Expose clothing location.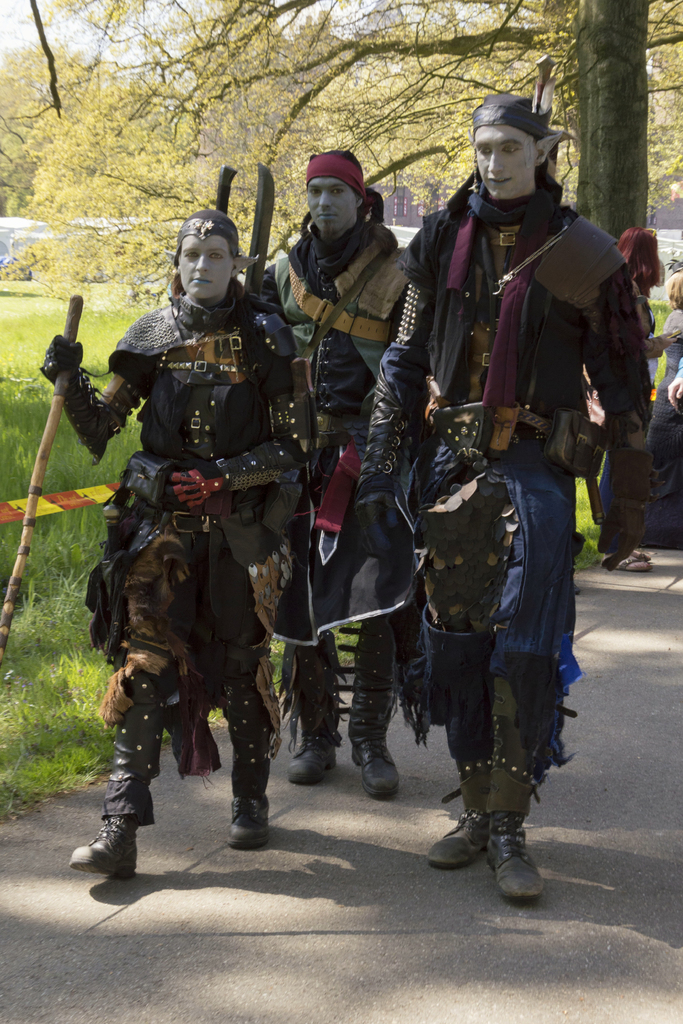
Exposed at x1=82 y1=259 x2=310 y2=851.
